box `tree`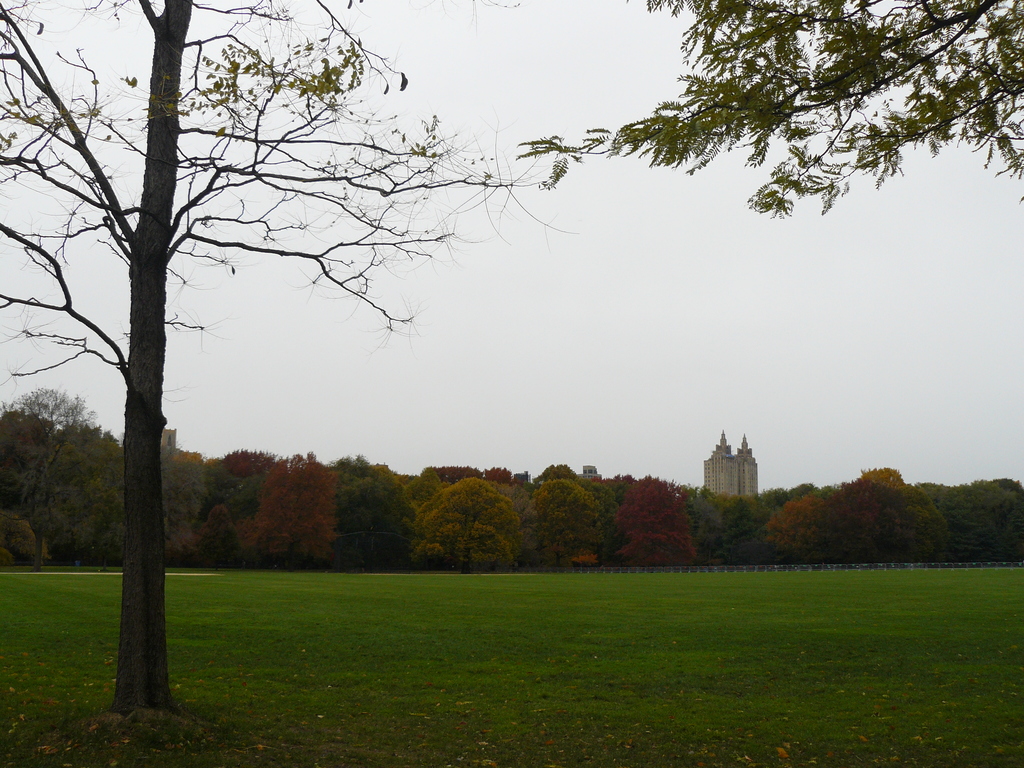
Rect(512, 0, 1023, 220)
